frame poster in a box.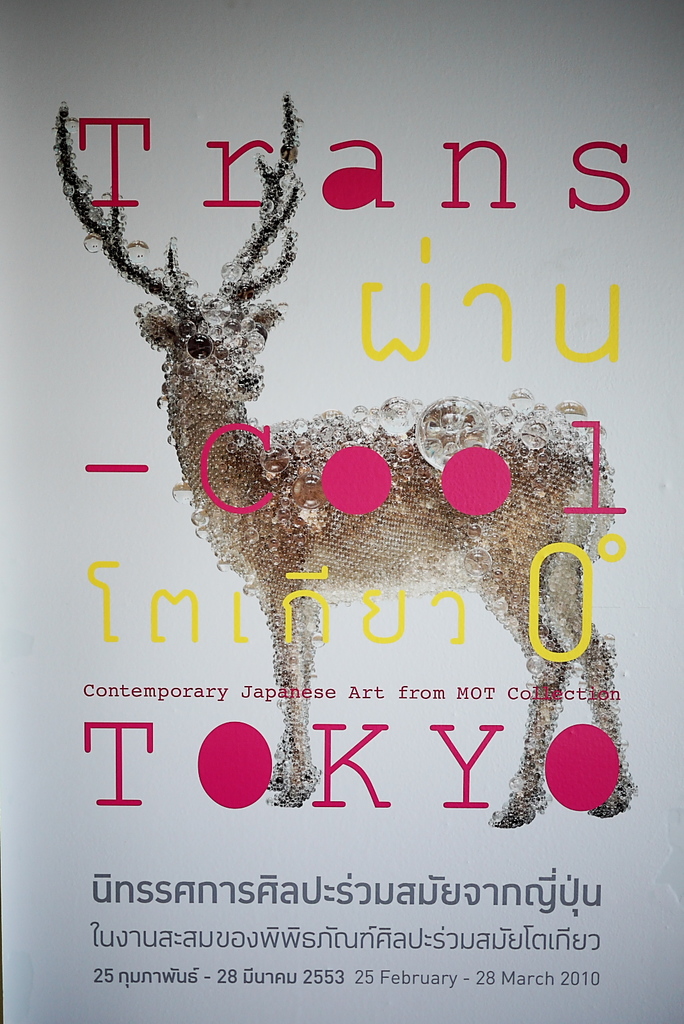
0,0,683,1023.
